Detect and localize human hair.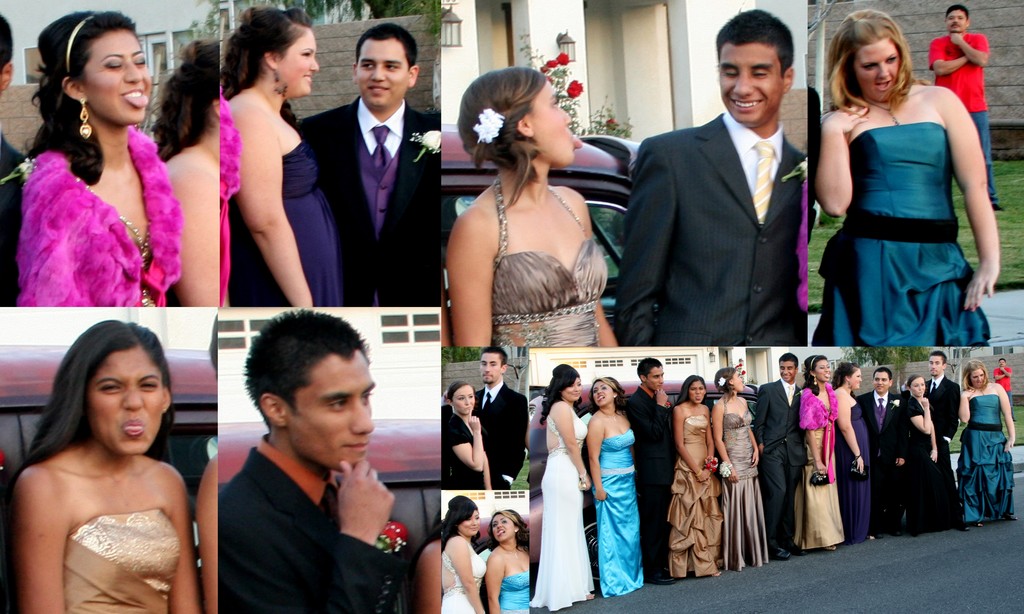
Localized at bbox=(719, 367, 741, 396).
